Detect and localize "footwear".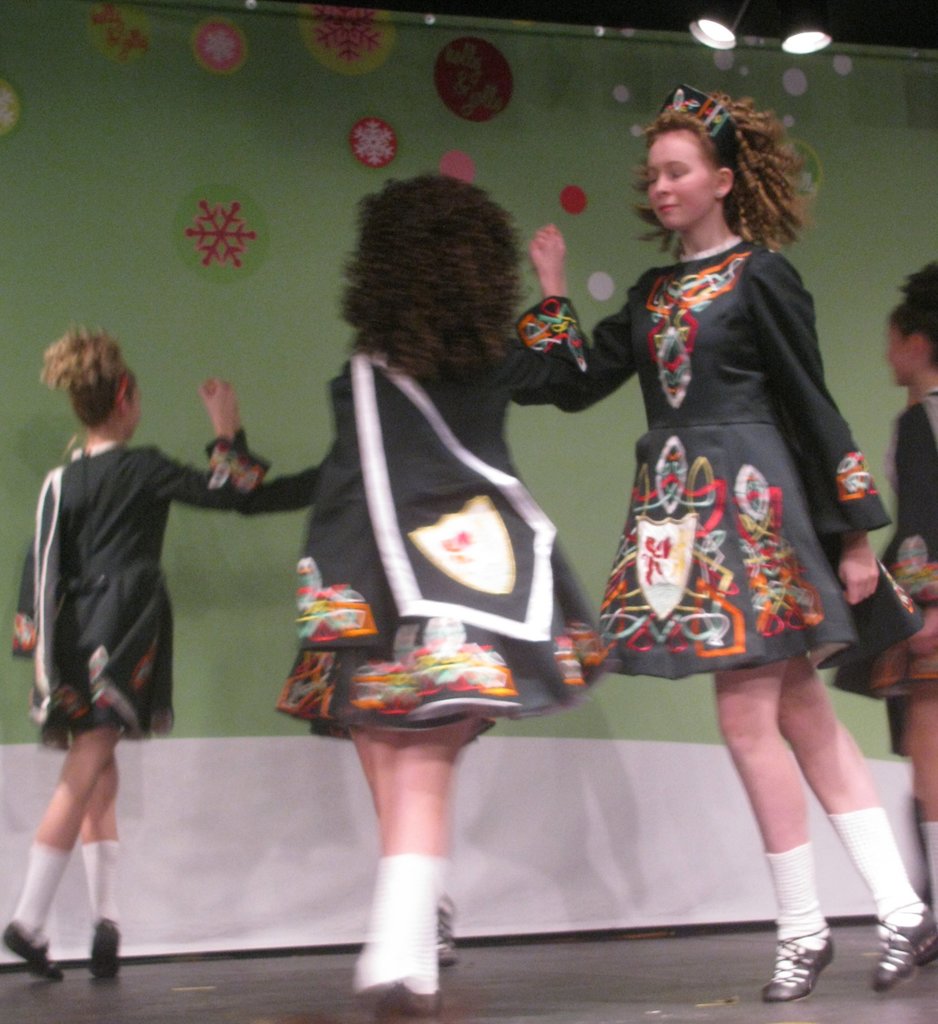
Localized at x1=869 y1=904 x2=937 y2=995.
